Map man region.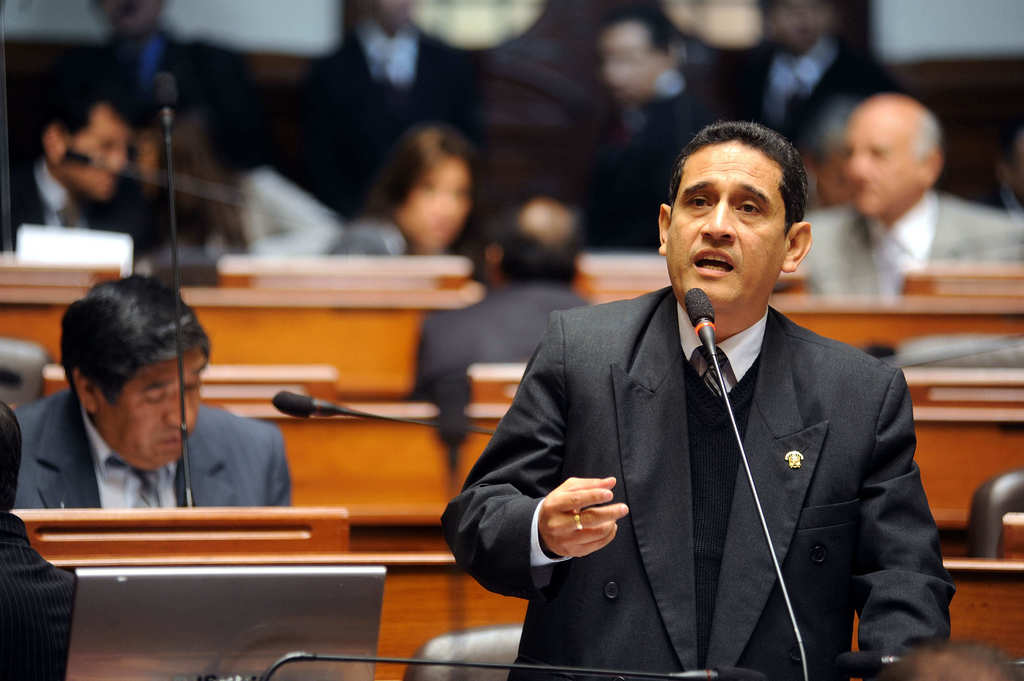
Mapped to [left=276, top=0, right=492, bottom=228].
